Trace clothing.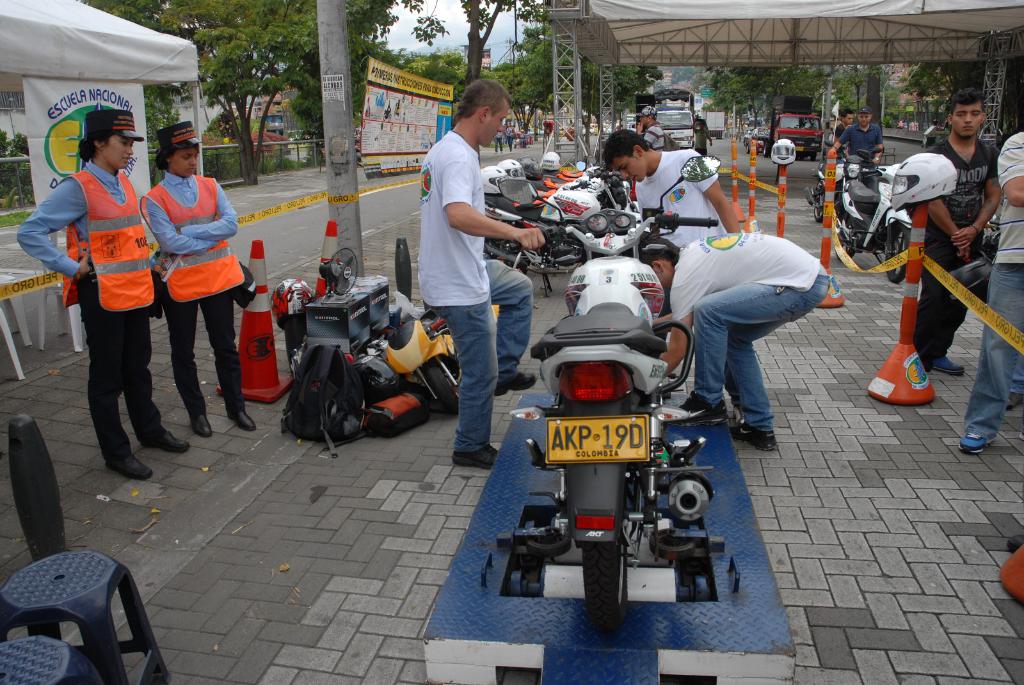
Traced to Rect(668, 229, 827, 430).
